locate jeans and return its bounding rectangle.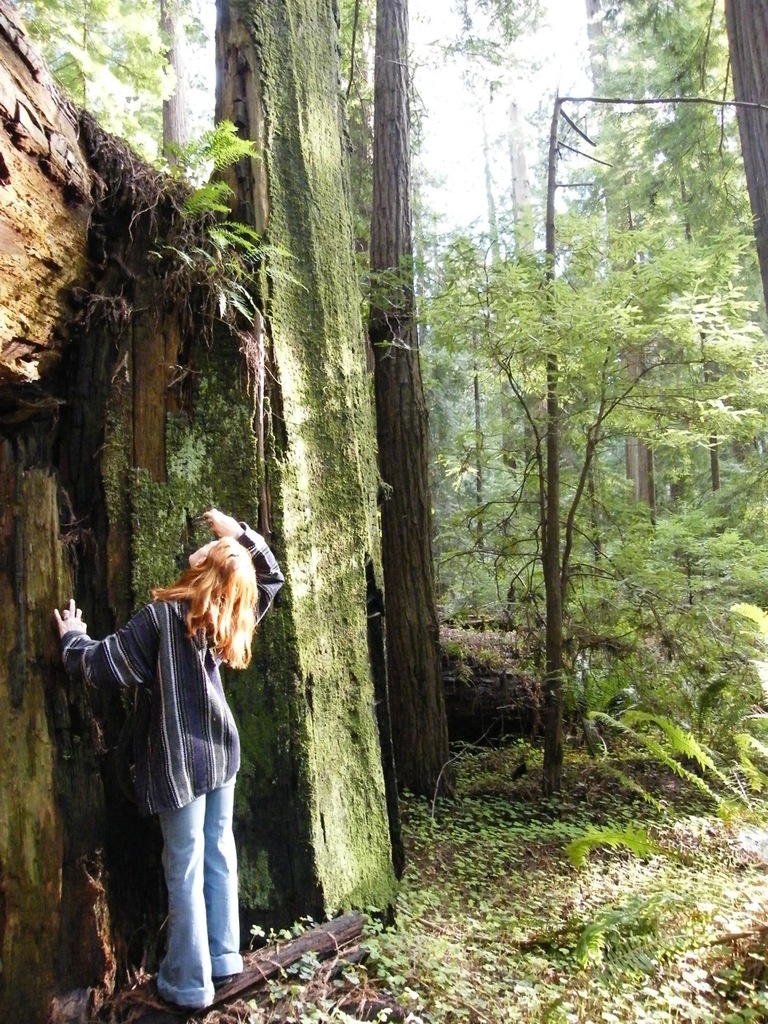
pyautogui.locateOnScreen(143, 732, 246, 990).
